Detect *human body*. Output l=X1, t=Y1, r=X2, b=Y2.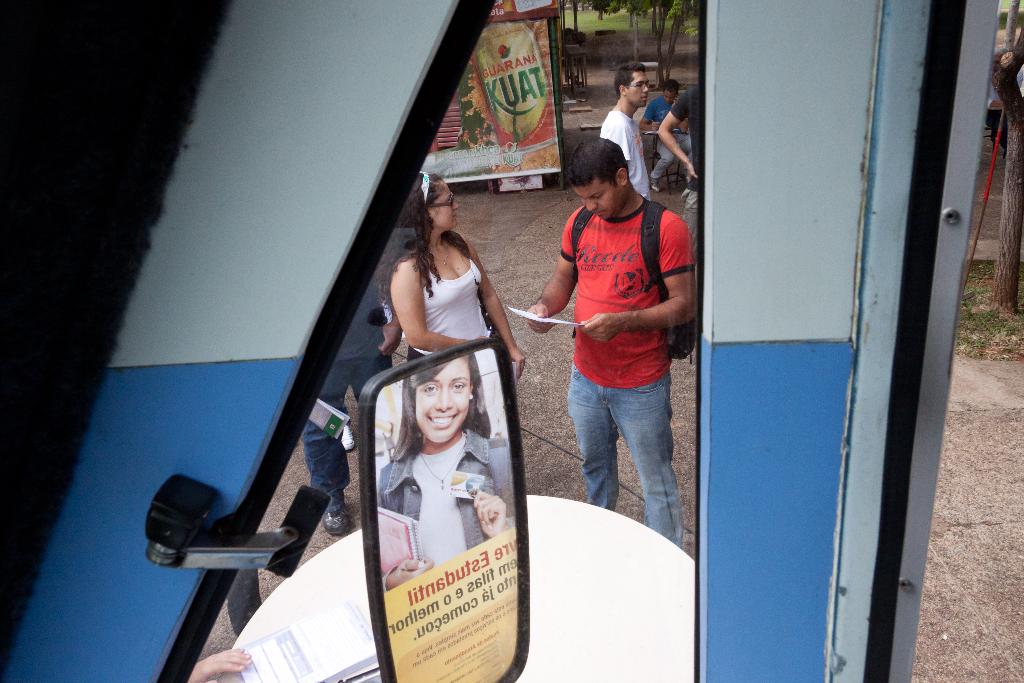
l=600, t=69, r=650, b=195.
